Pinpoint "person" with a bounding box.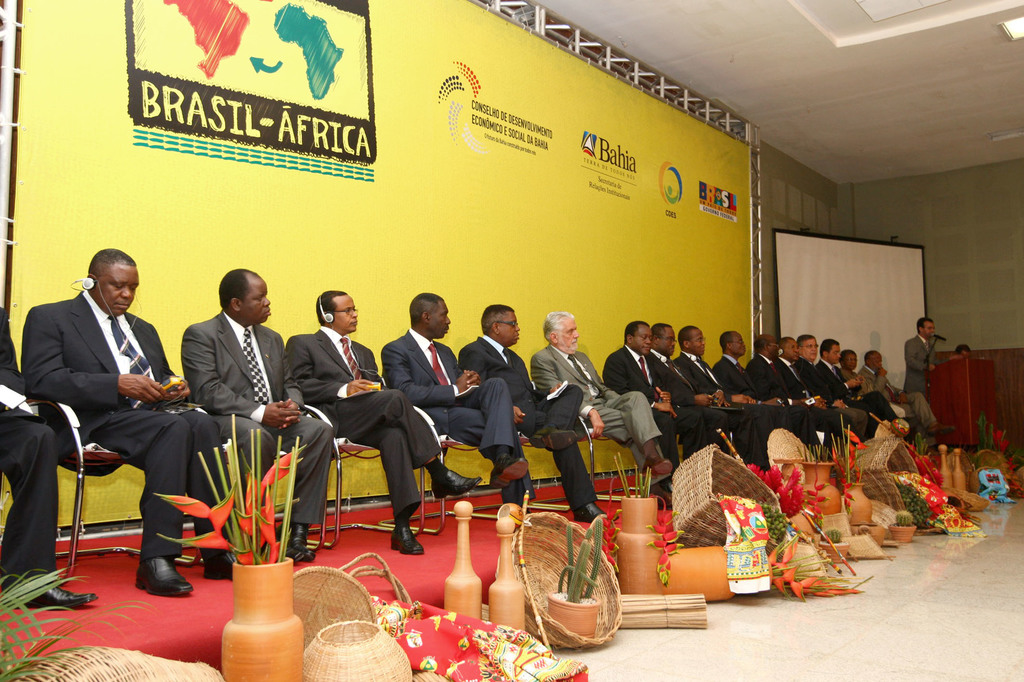
180:263:329:565.
